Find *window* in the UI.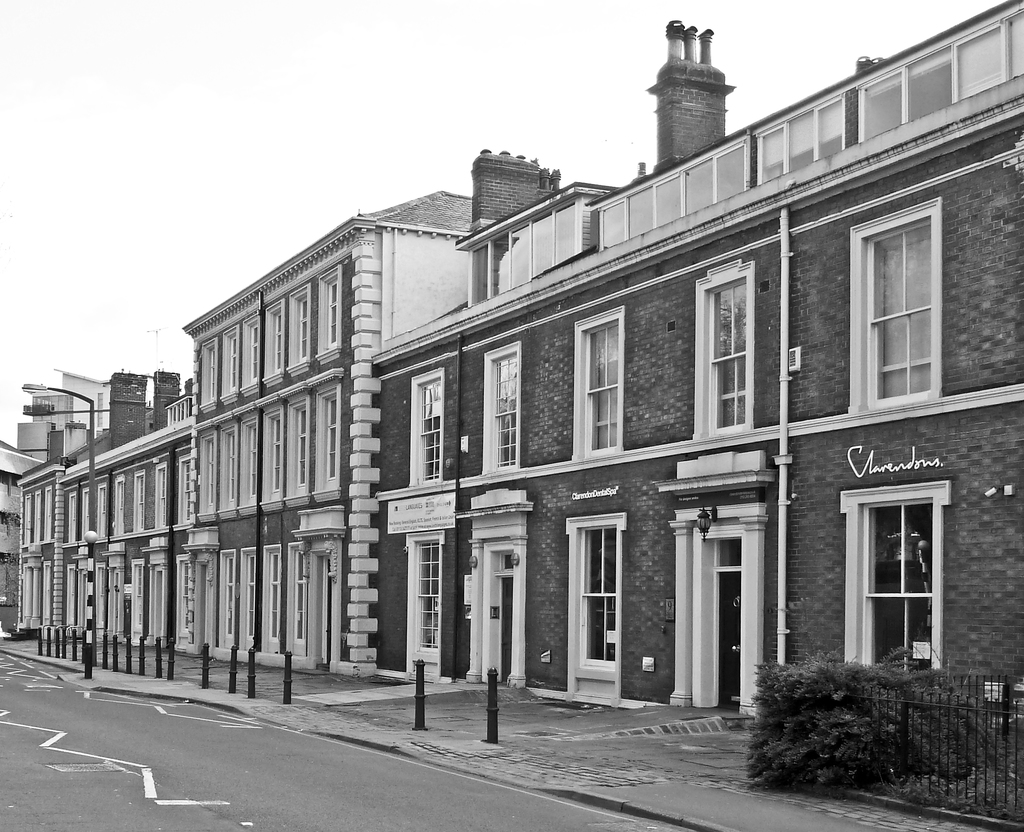
UI element at bbox=[568, 512, 623, 675].
